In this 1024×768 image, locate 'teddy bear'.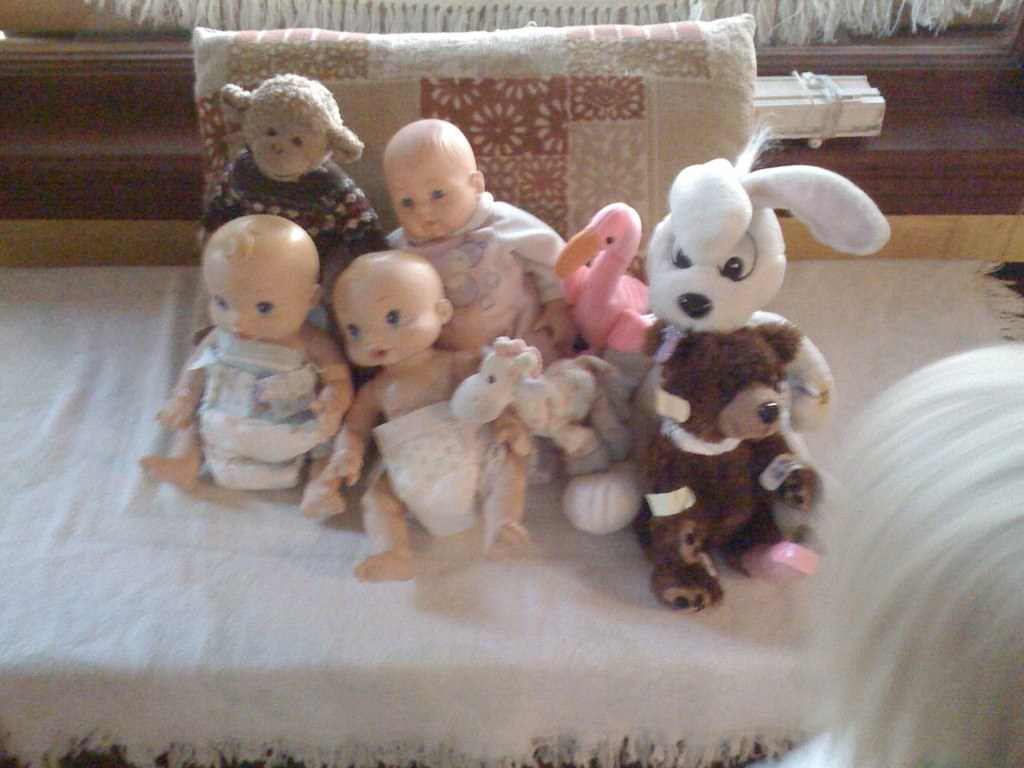
Bounding box: (634, 316, 830, 615).
